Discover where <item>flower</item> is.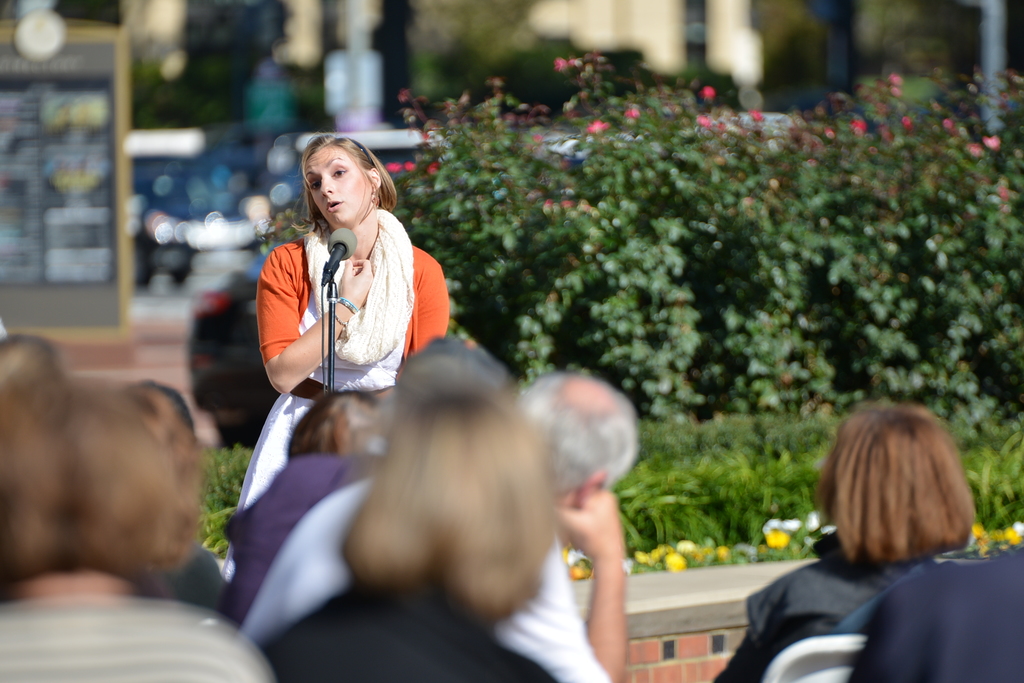
Discovered at x1=555 y1=56 x2=566 y2=69.
